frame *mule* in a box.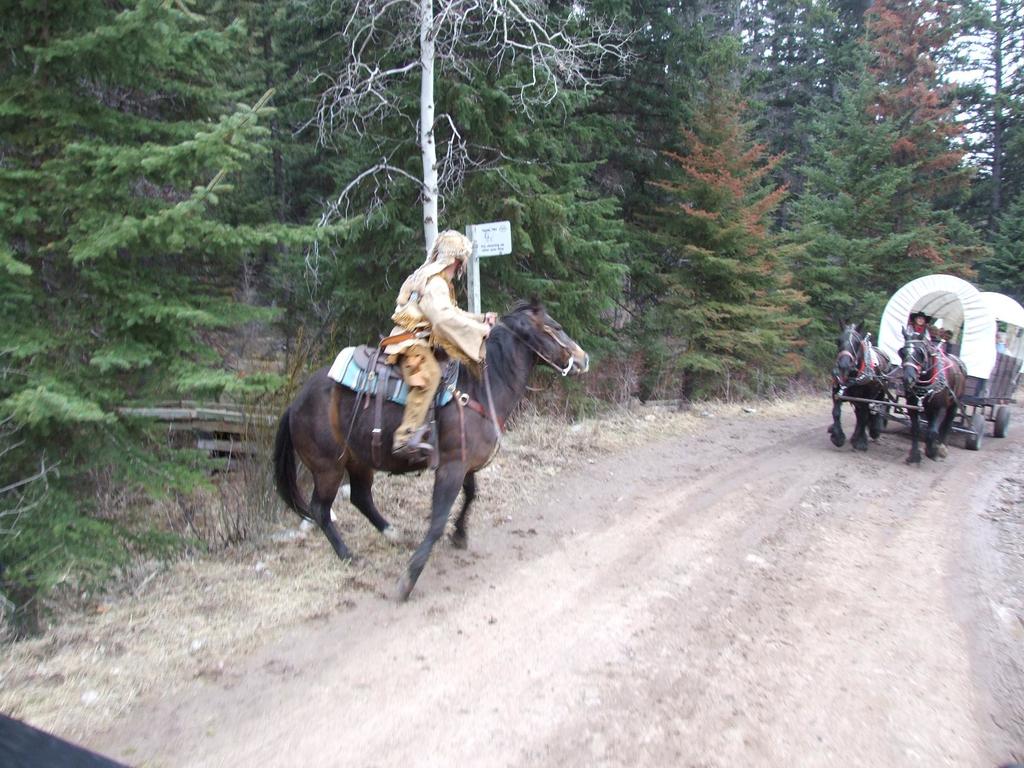
893,326,965,463.
